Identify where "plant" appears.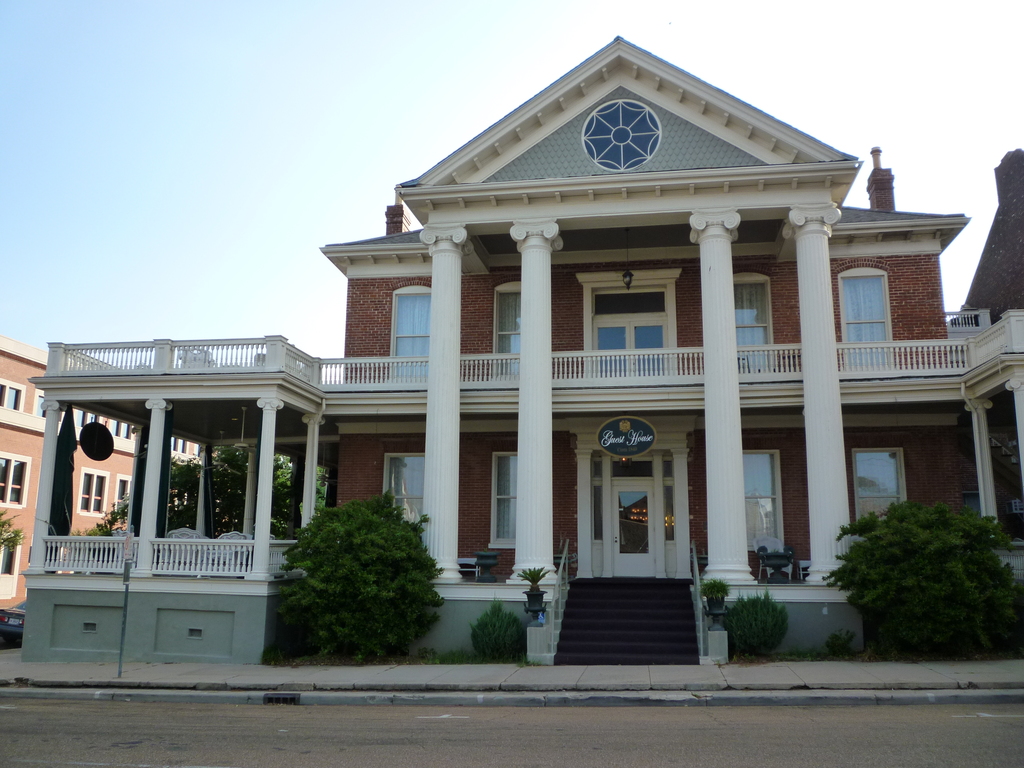
Appears at bbox=[517, 566, 553, 595].
